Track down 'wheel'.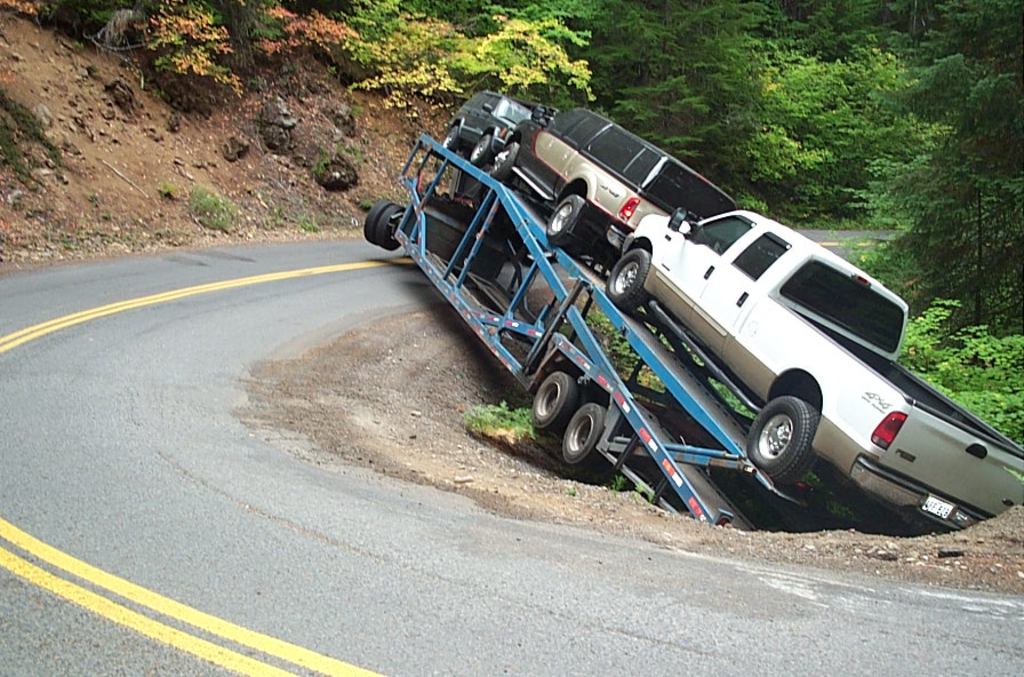
Tracked to select_region(467, 127, 491, 166).
